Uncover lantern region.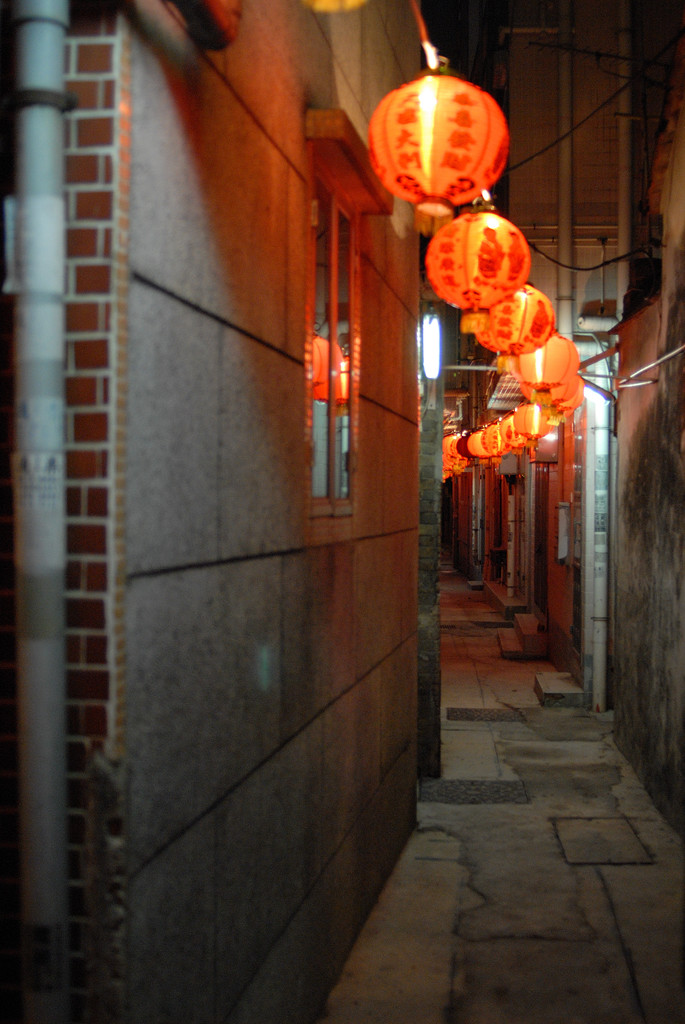
Uncovered: 501, 412, 524, 454.
